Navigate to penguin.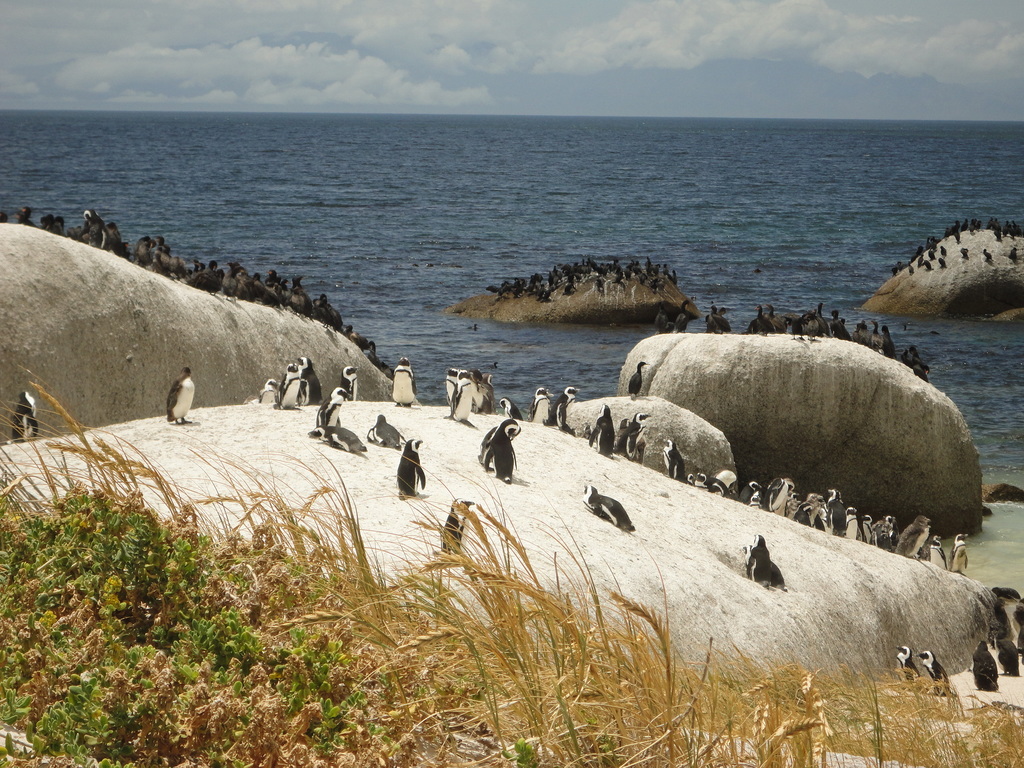
Navigation target: [1012, 604, 1023, 638].
